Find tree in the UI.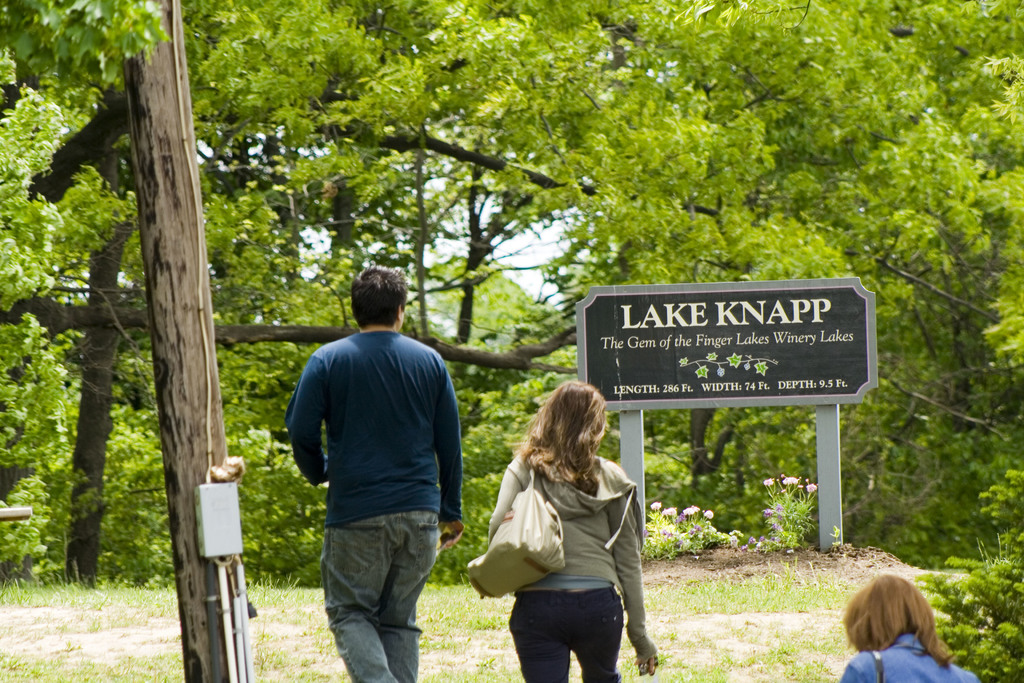
UI element at pyautogui.locateOnScreen(183, 0, 423, 317).
